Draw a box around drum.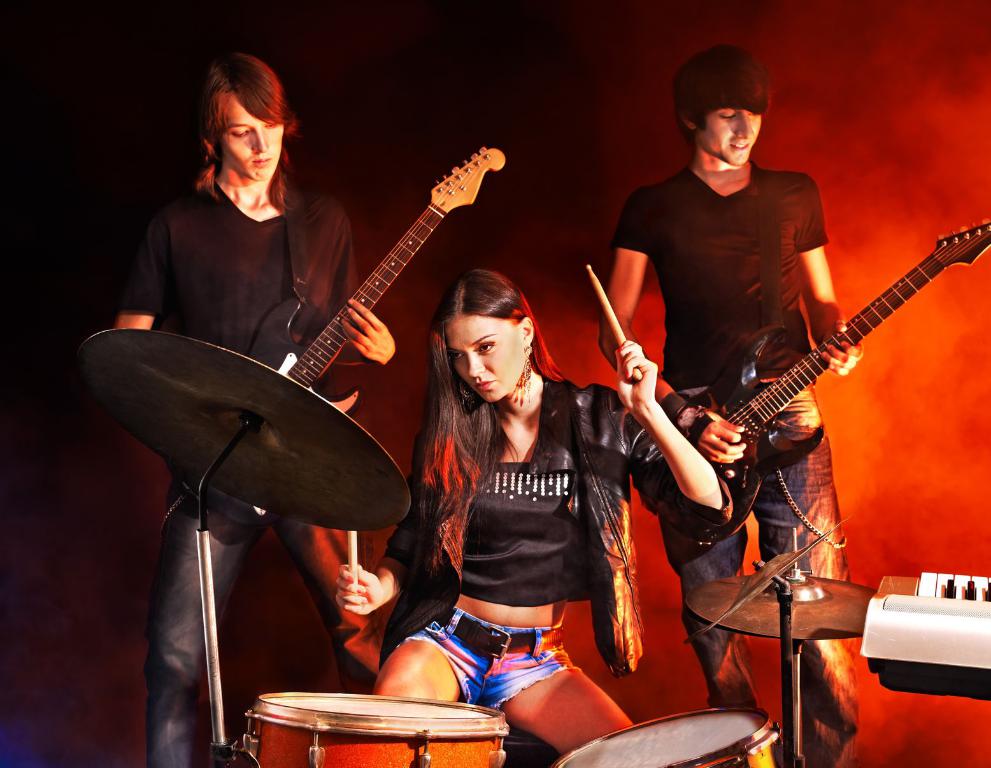
bbox=[541, 702, 797, 767].
